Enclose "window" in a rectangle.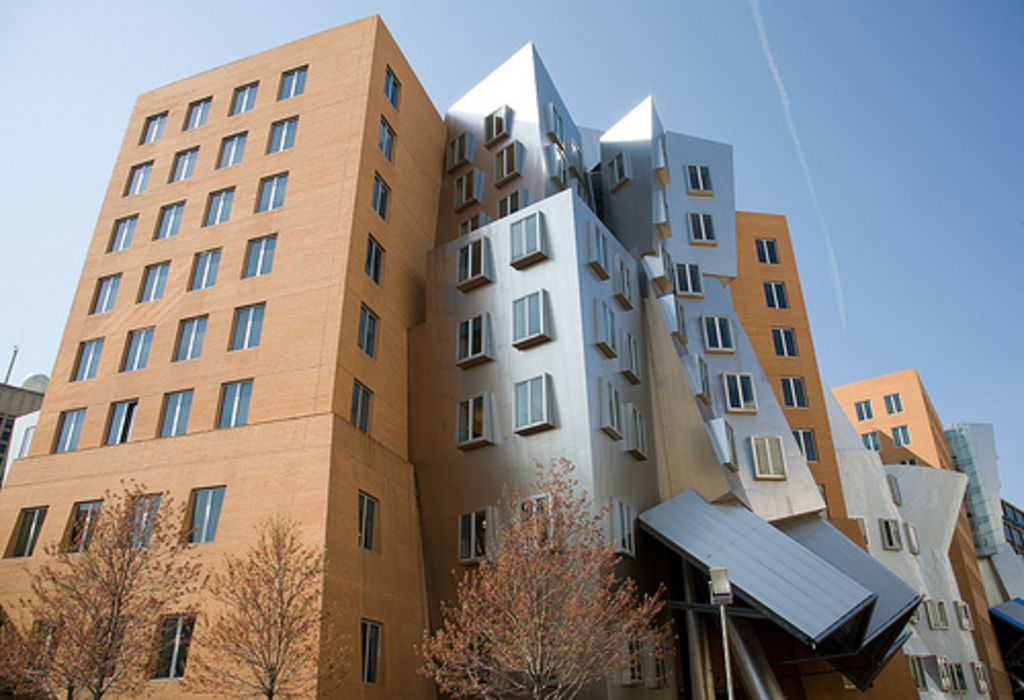
{"left": 709, "top": 309, "right": 741, "bottom": 352}.
